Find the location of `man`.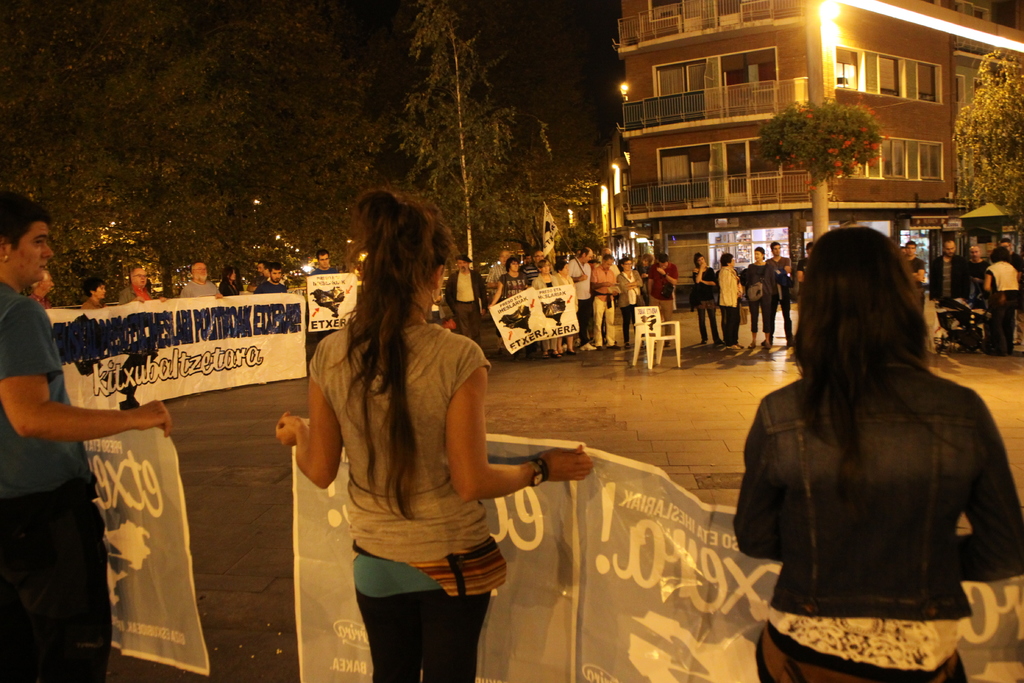
Location: <region>760, 240, 793, 348</region>.
